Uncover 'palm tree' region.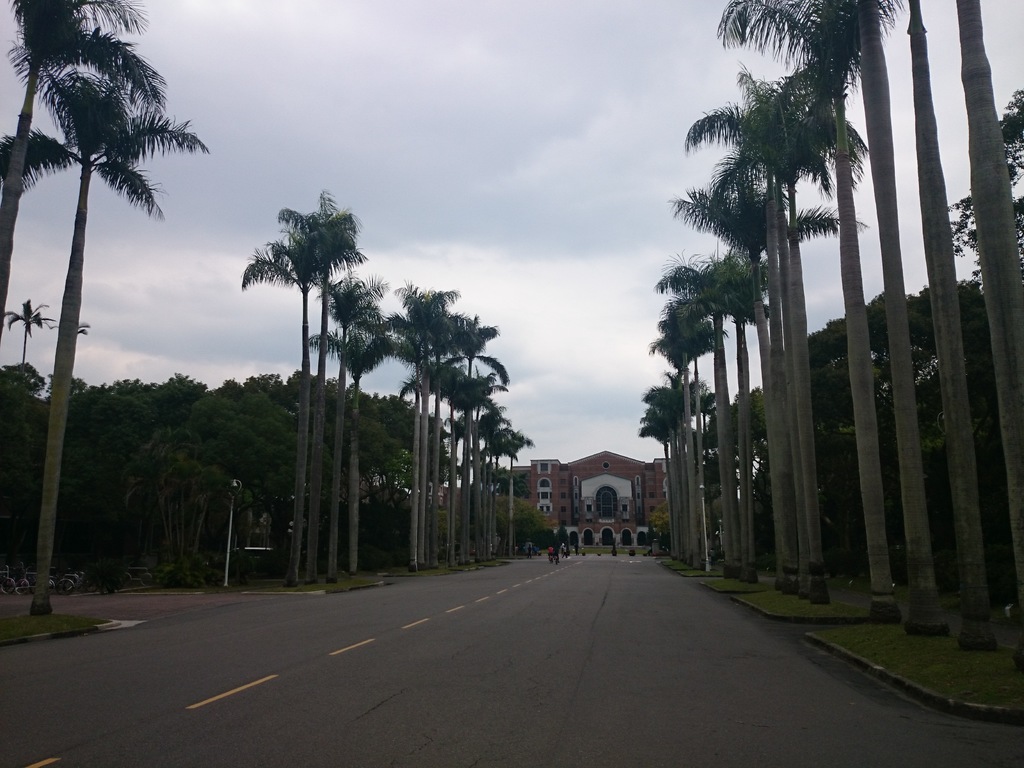
Uncovered: BBox(241, 189, 360, 605).
